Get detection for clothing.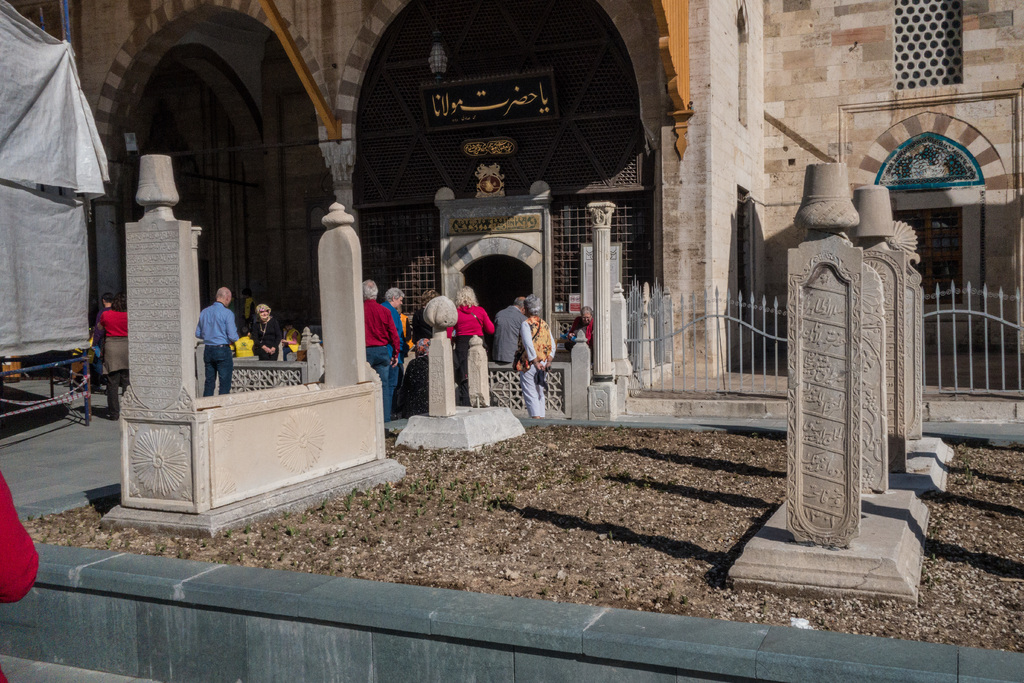
Detection: 451 299 492 361.
